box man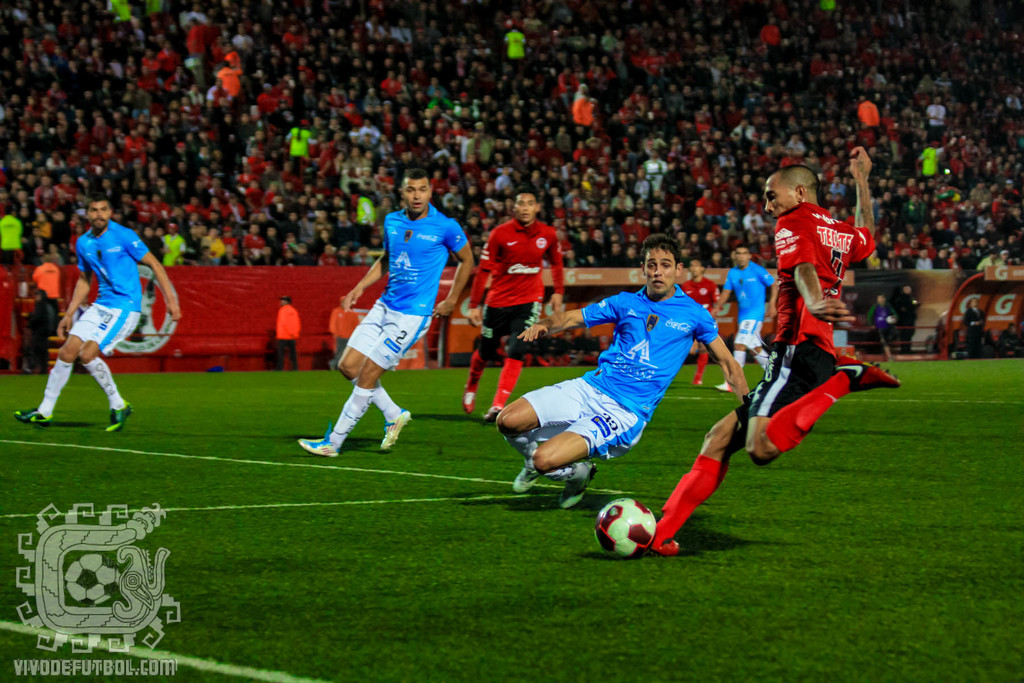
(670, 253, 720, 384)
